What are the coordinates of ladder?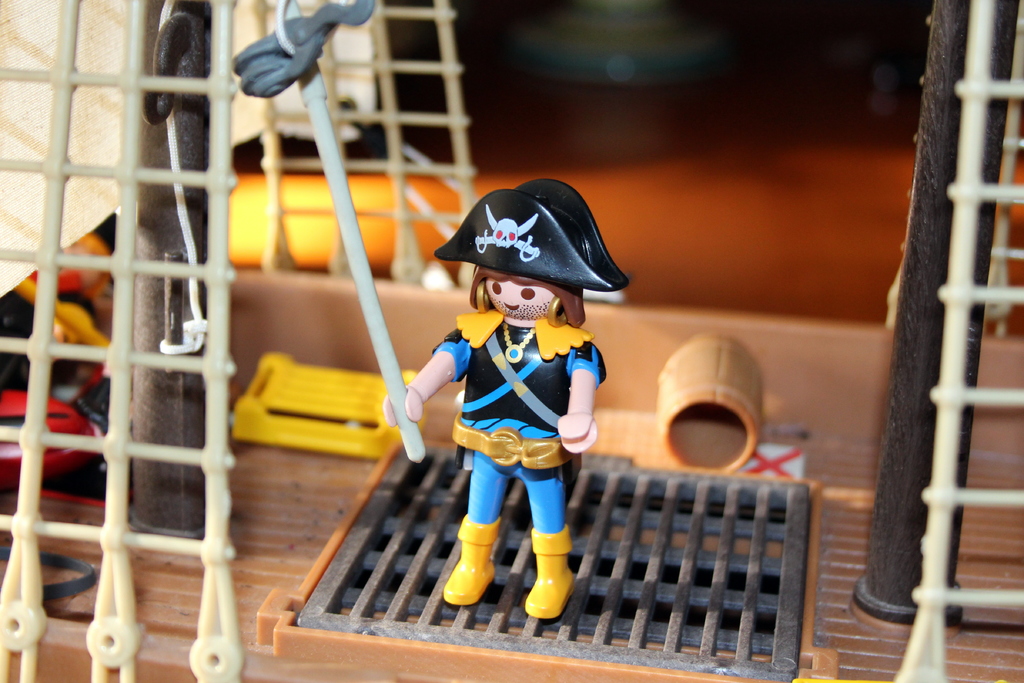
(0, 0, 141, 682).
